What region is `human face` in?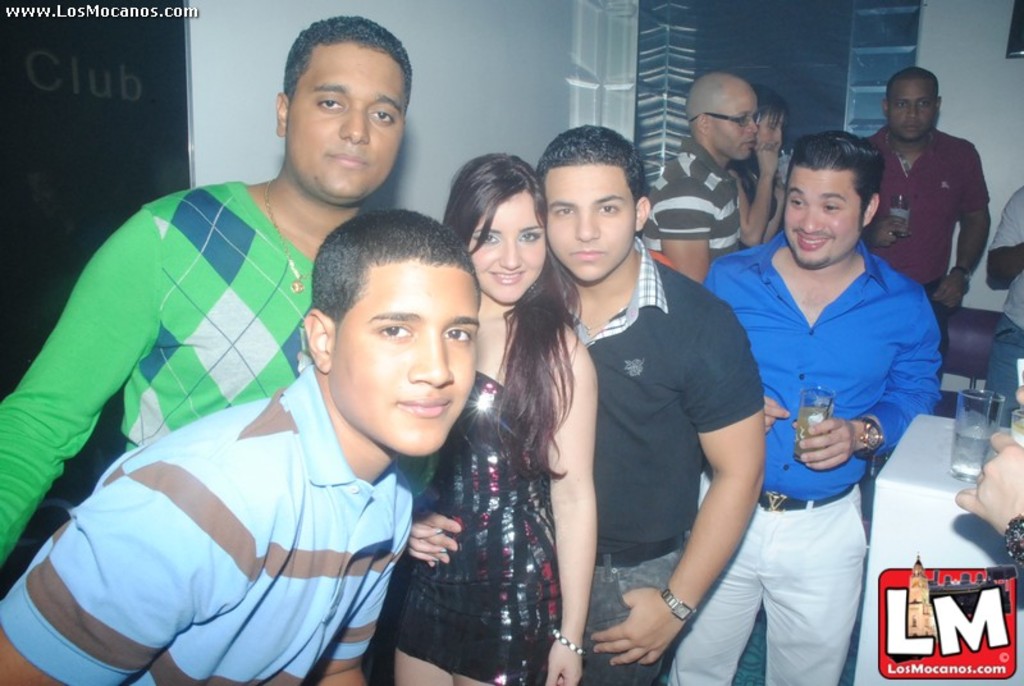
x1=470, y1=188, x2=549, y2=298.
